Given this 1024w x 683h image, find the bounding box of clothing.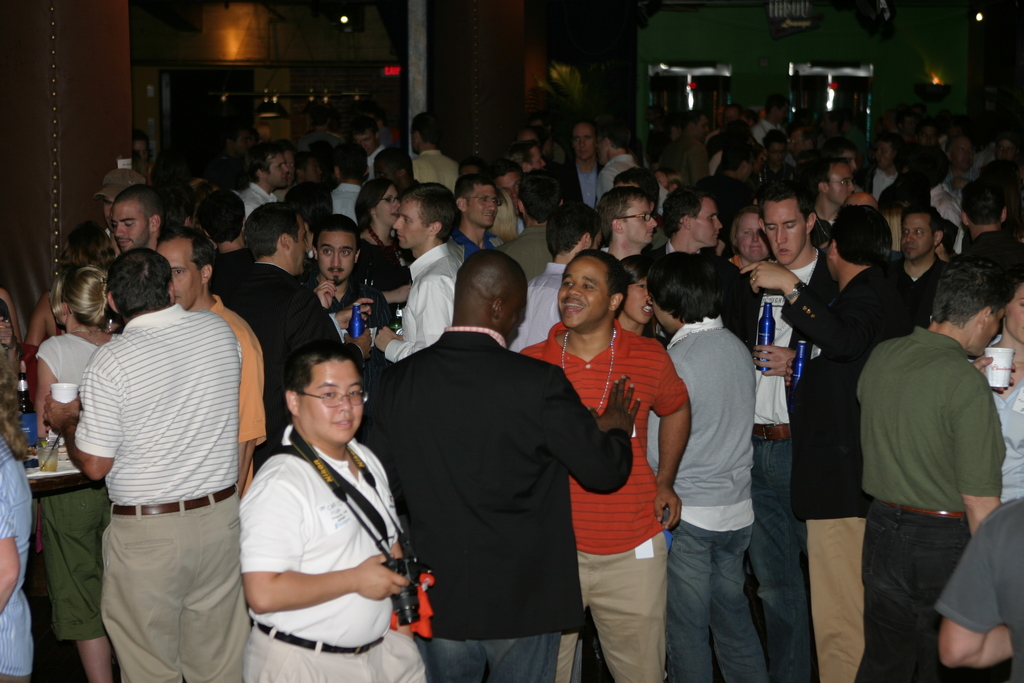
956/223/1023/281.
